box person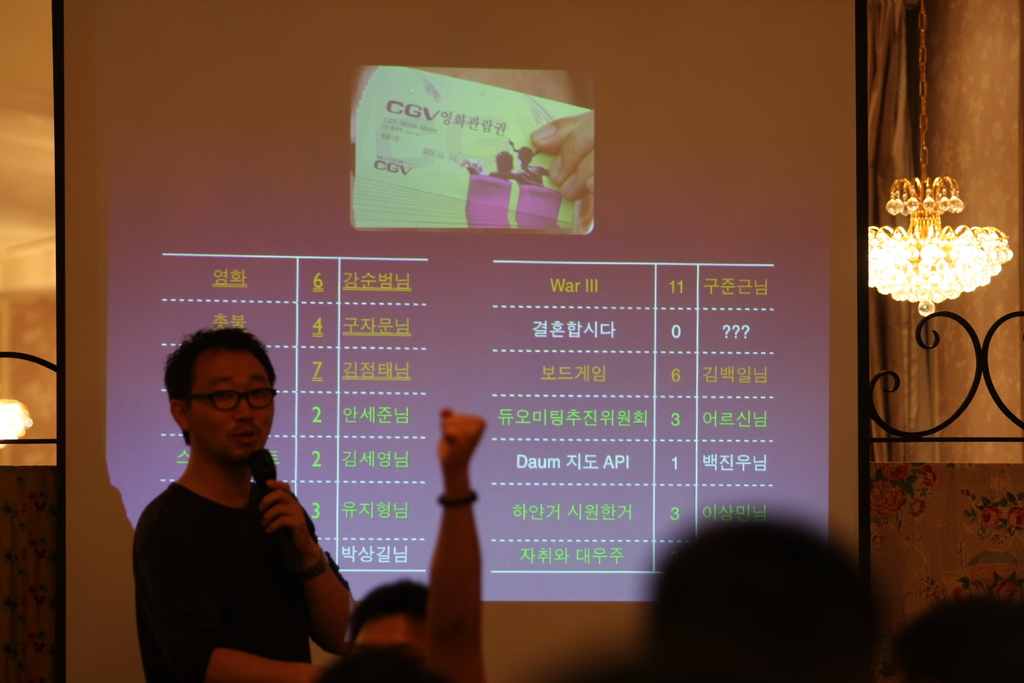
126,327,357,682
